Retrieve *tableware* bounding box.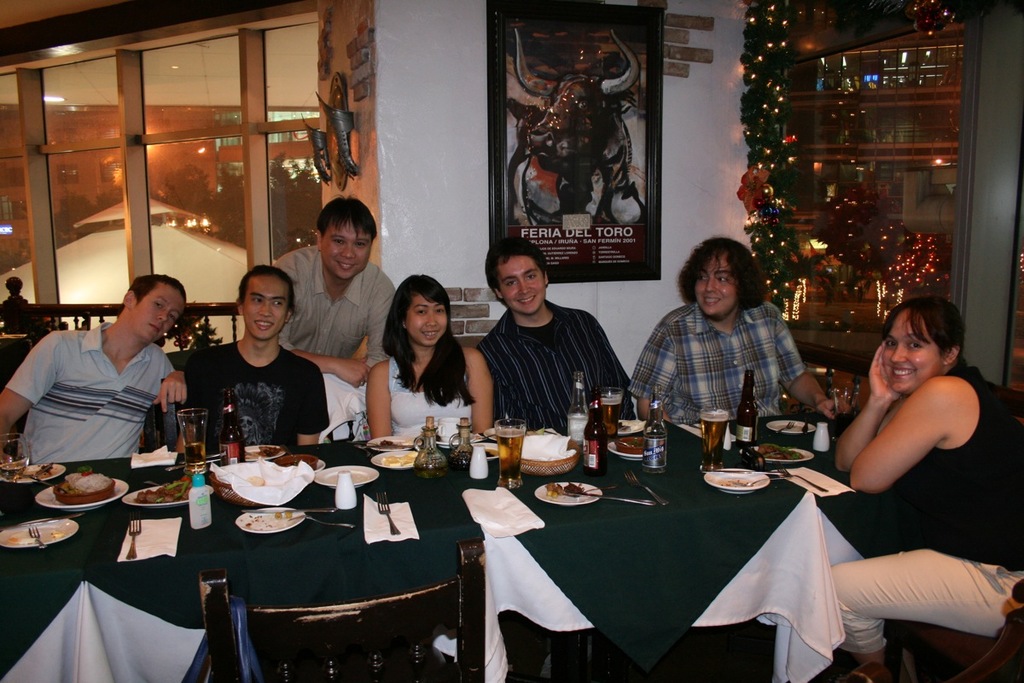
Bounding box: 436 417 458 441.
